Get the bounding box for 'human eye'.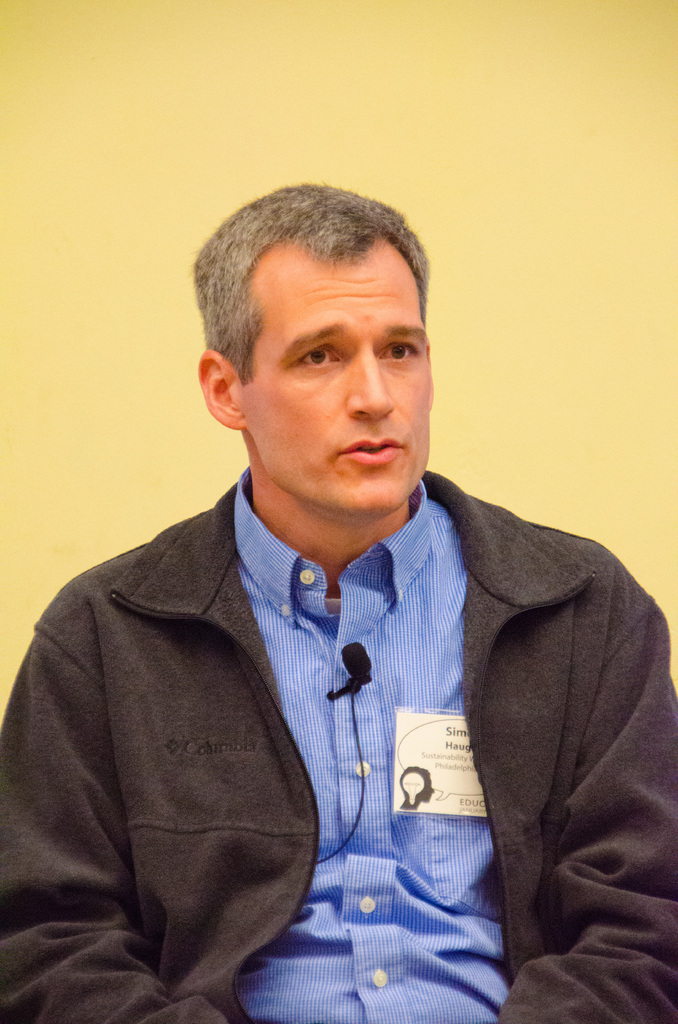
BBox(289, 340, 347, 374).
